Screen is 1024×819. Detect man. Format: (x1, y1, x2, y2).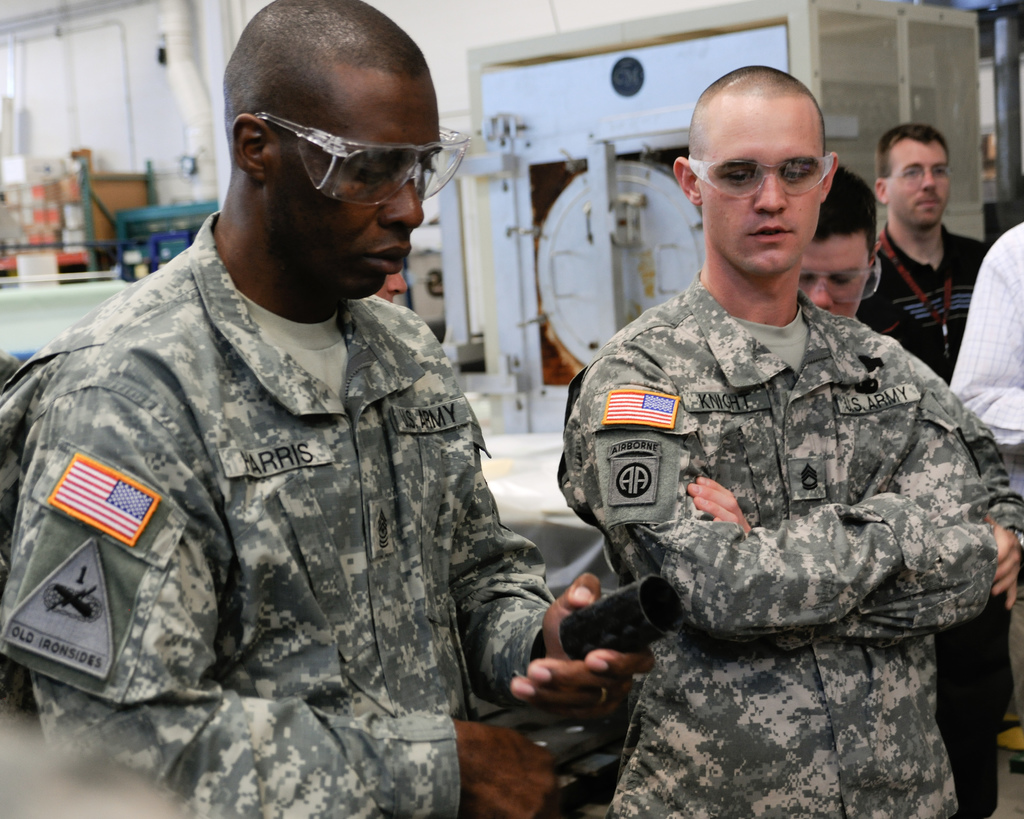
(20, 3, 604, 806).
